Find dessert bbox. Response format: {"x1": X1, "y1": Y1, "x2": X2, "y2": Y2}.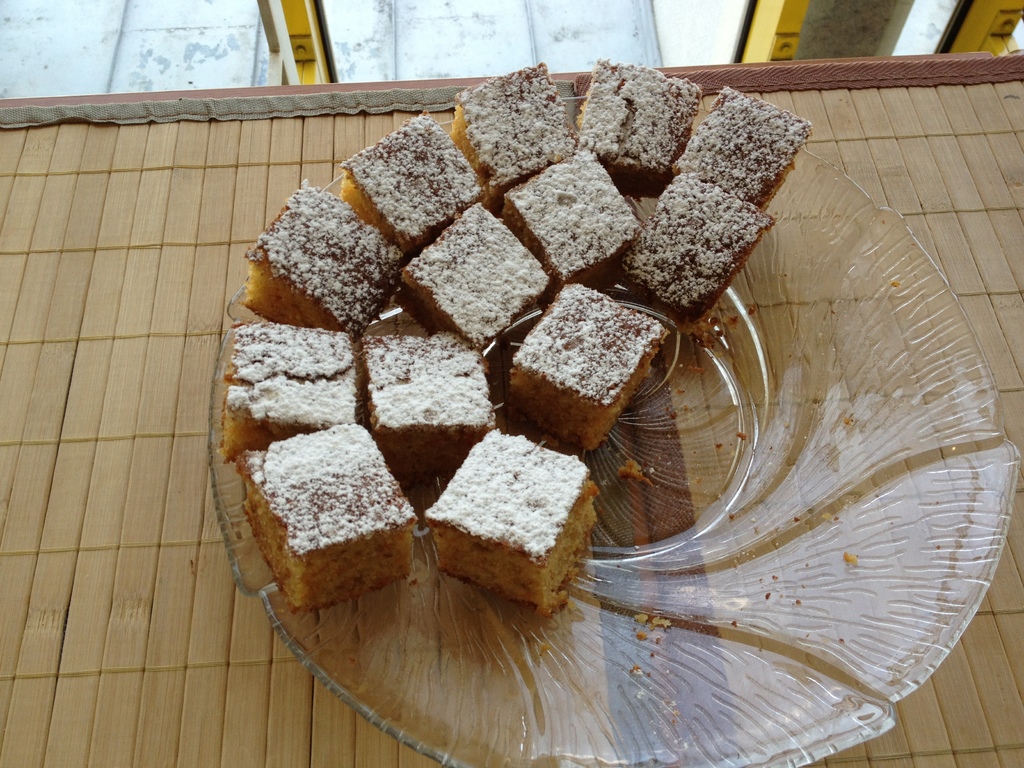
{"x1": 578, "y1": 56, "x2": 705, "y2": 188}.
